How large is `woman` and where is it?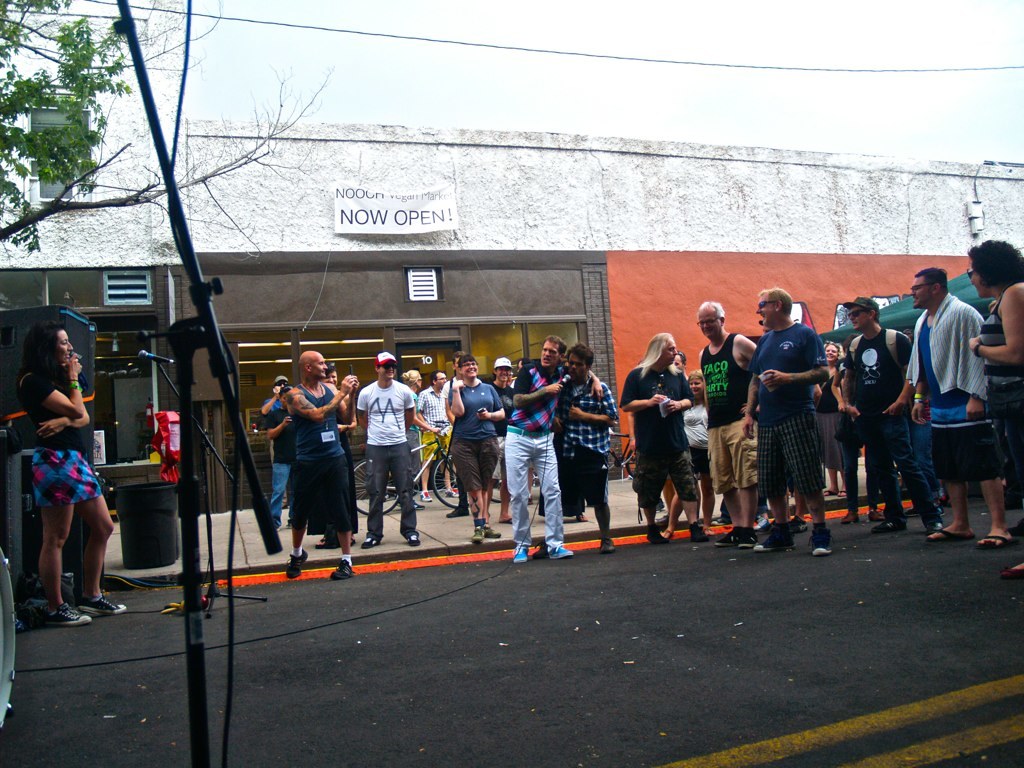
Bounding box: region(9, 305, 110, 619).
